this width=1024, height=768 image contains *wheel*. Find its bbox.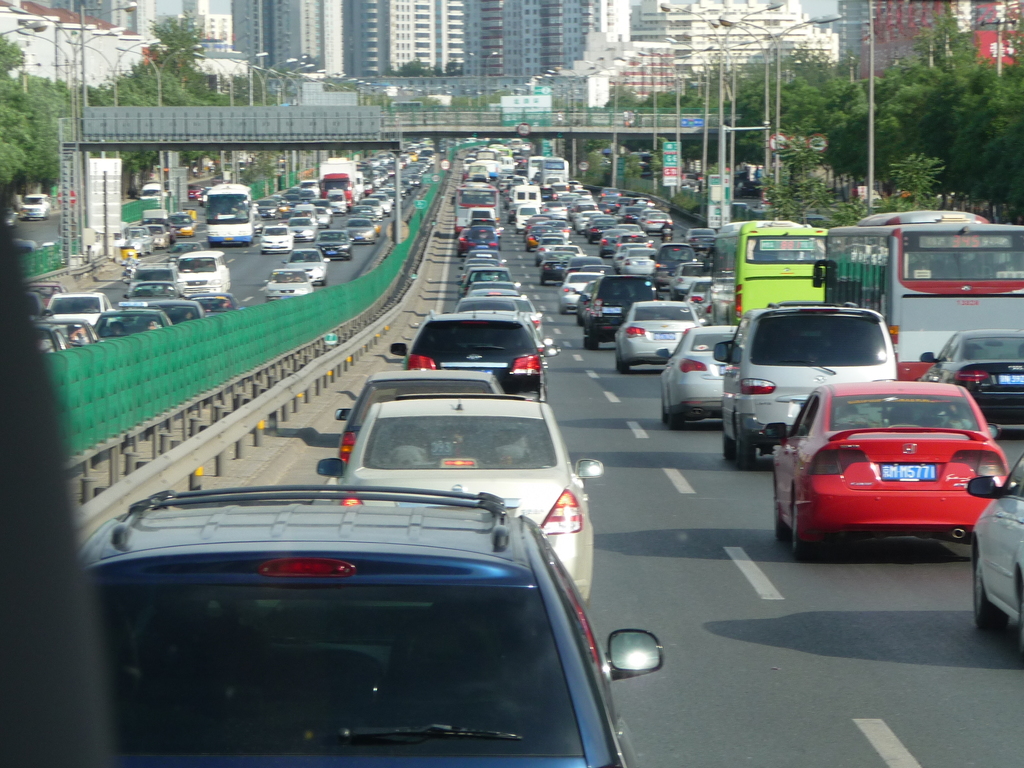
[737,437,753,468].
